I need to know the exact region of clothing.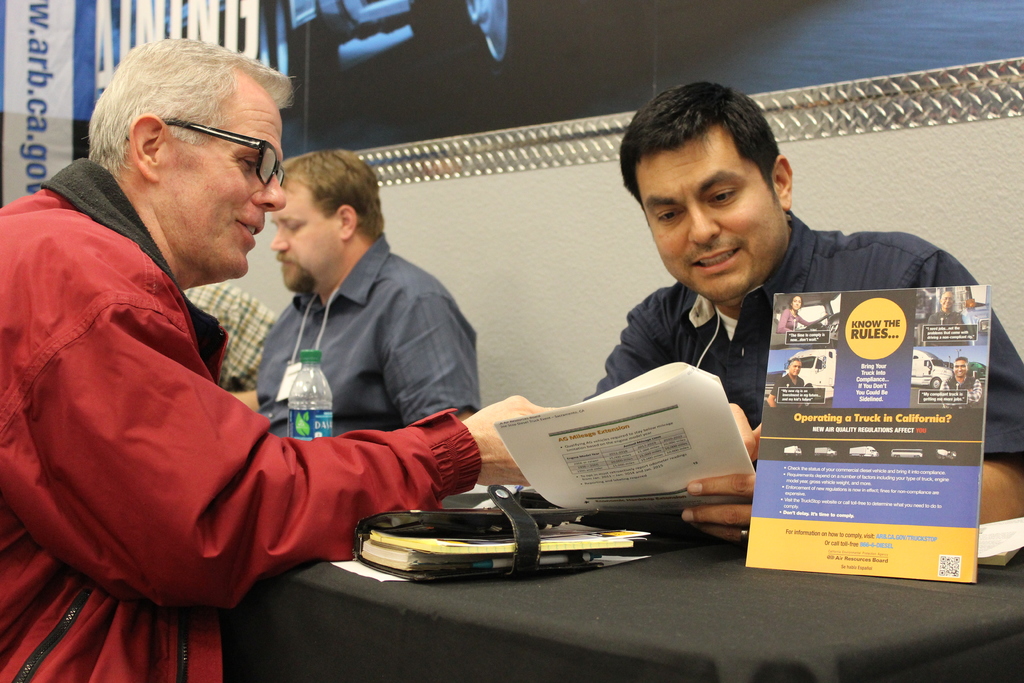
Region: bbox(924, 309, 972, 345).
